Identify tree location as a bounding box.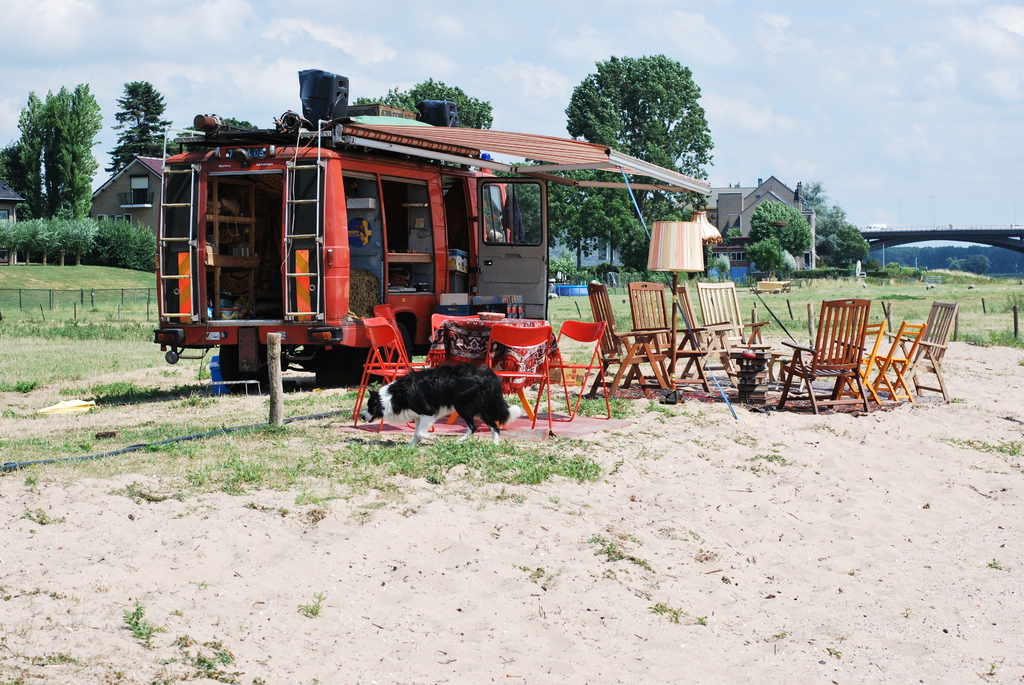
[702, 219, 746, 269].
